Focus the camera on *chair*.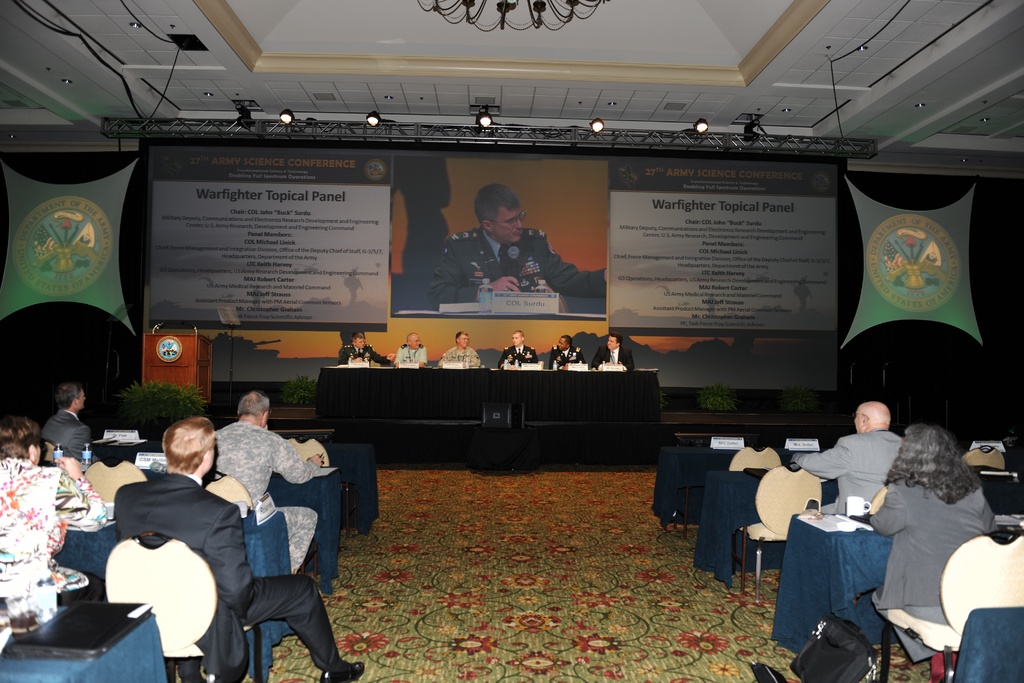
Focus region: box=[950, 606, 1023, 682].
